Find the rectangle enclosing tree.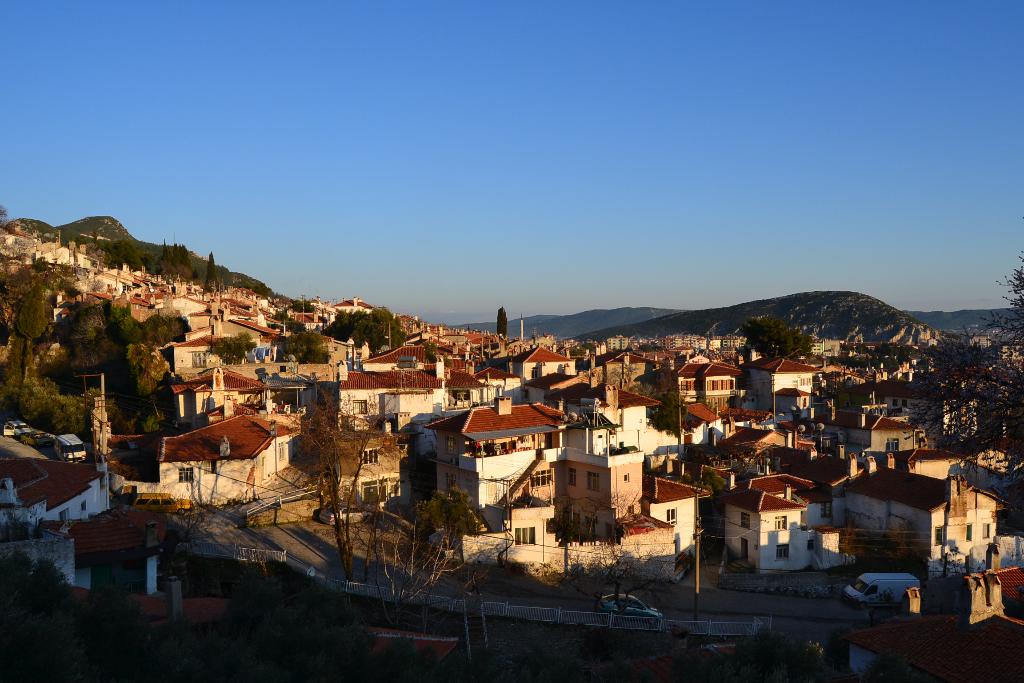
0/204/15/235.
